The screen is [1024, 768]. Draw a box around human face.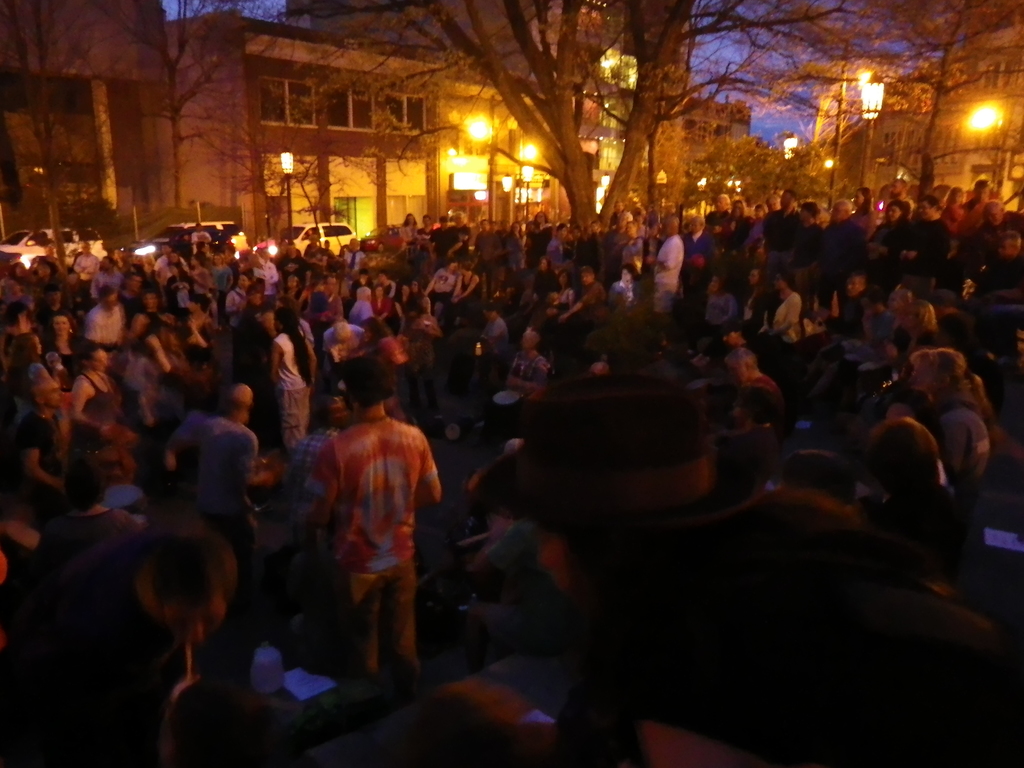
<bbox>579, 274, 591, 287</bbox>.
